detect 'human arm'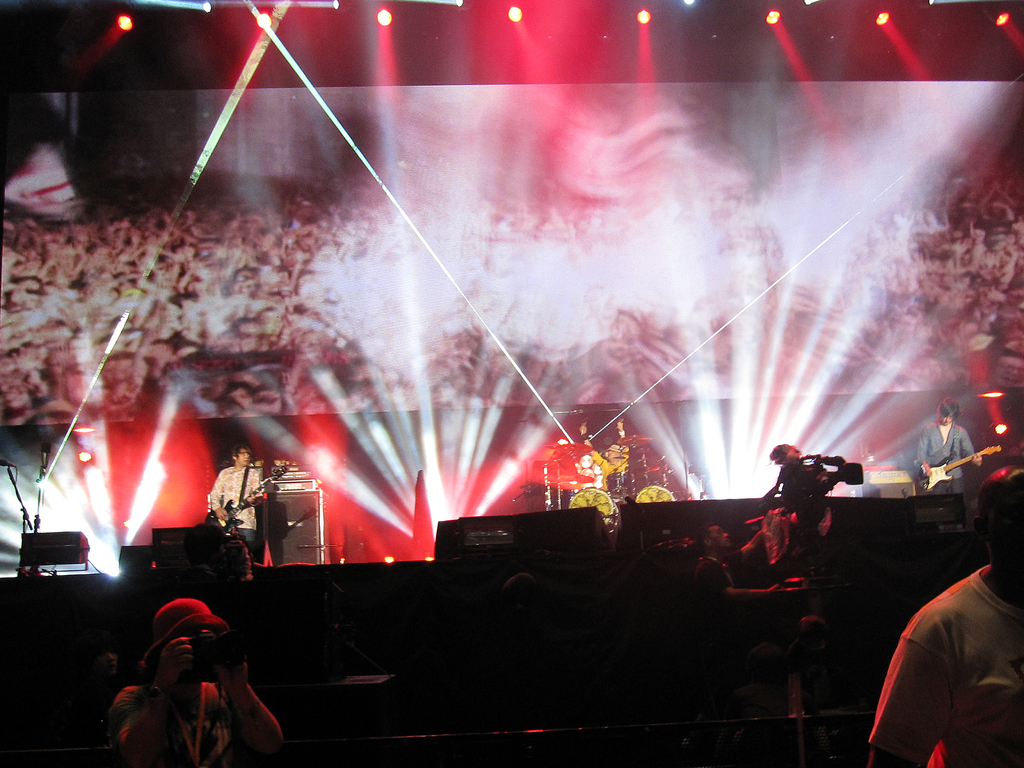
116,636,187,767
